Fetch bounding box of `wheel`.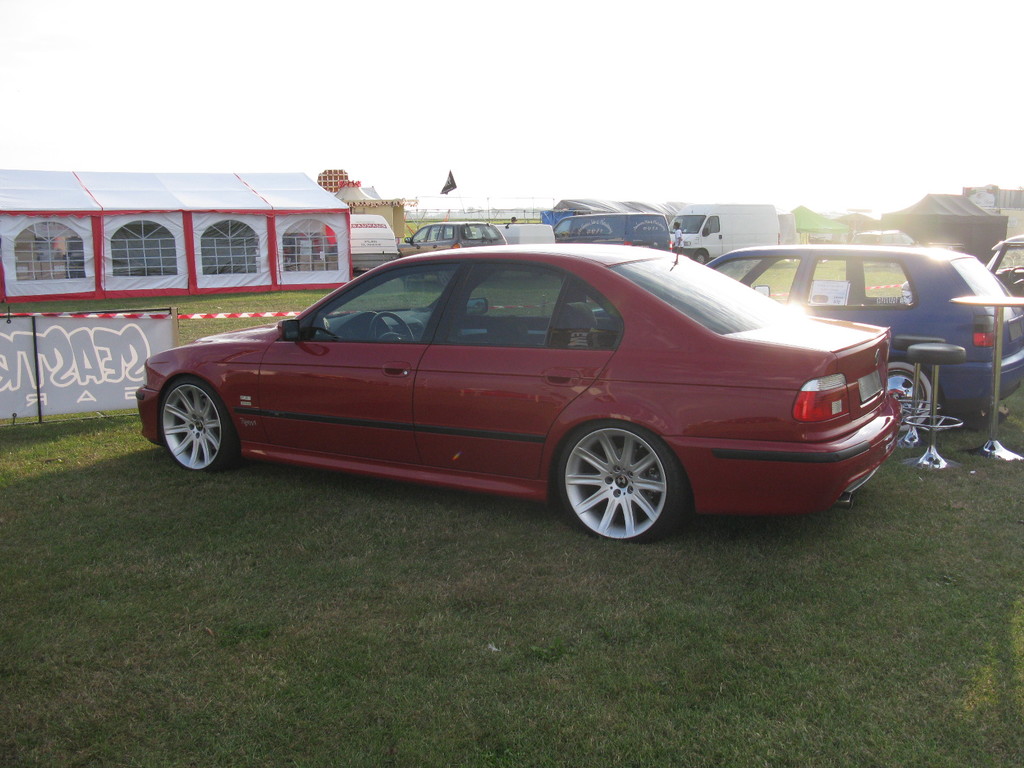
Bbox: 694, 252, 708, 264.
